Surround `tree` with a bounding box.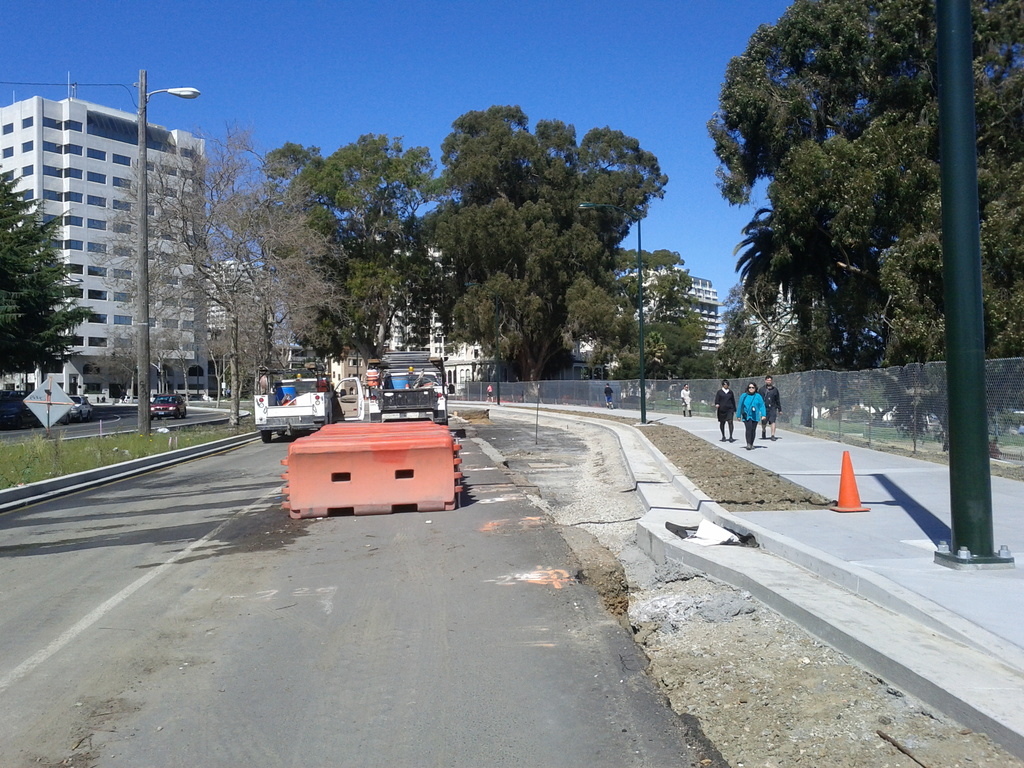
bbox=[255, 132, 461, 358].
